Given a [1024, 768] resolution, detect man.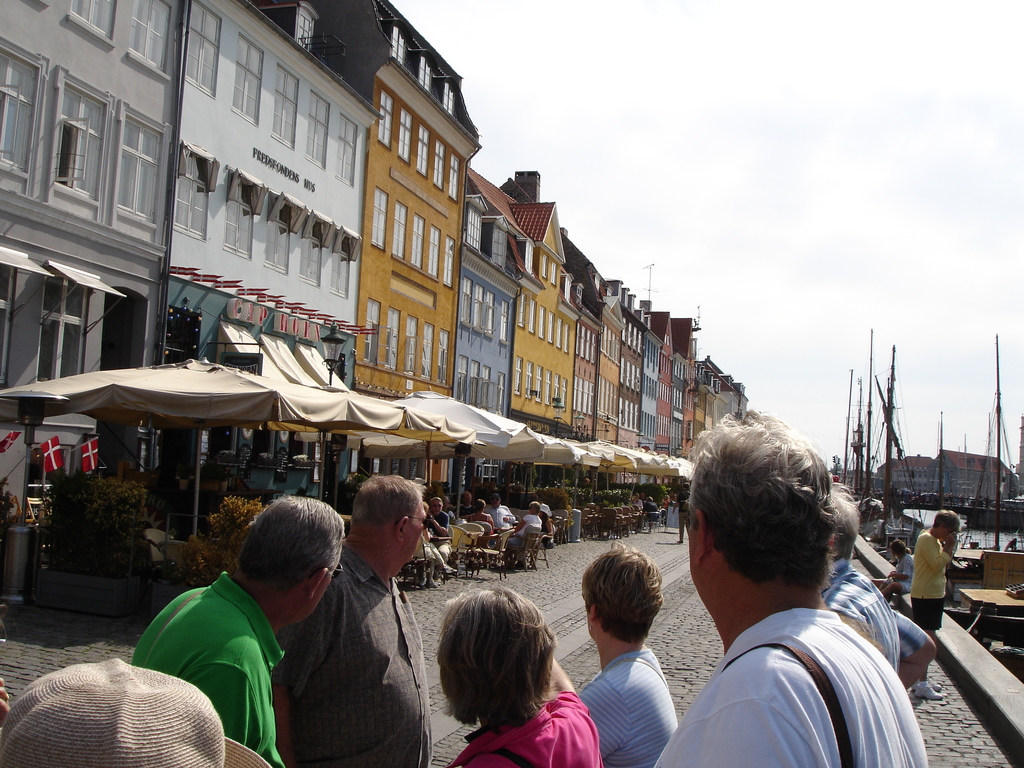
locate(484, 492, 516, 529).
